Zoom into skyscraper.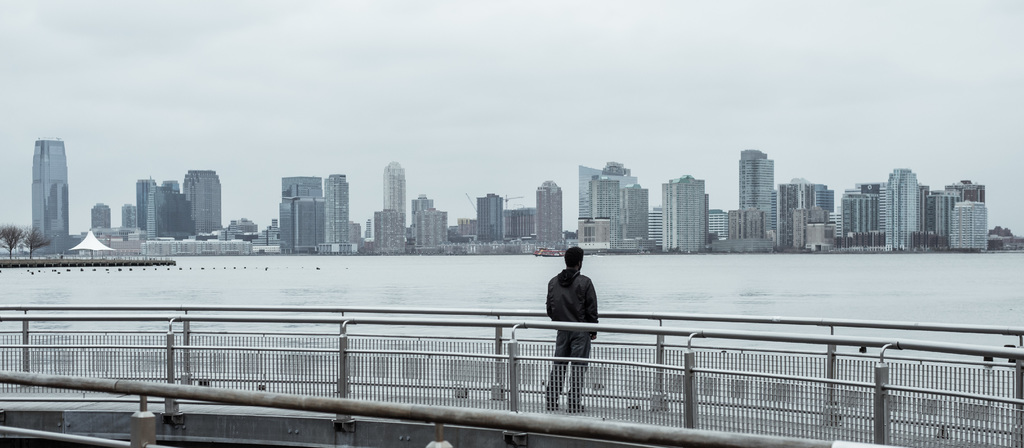
Zoom target: select_region(730, 212, 753, 243).
